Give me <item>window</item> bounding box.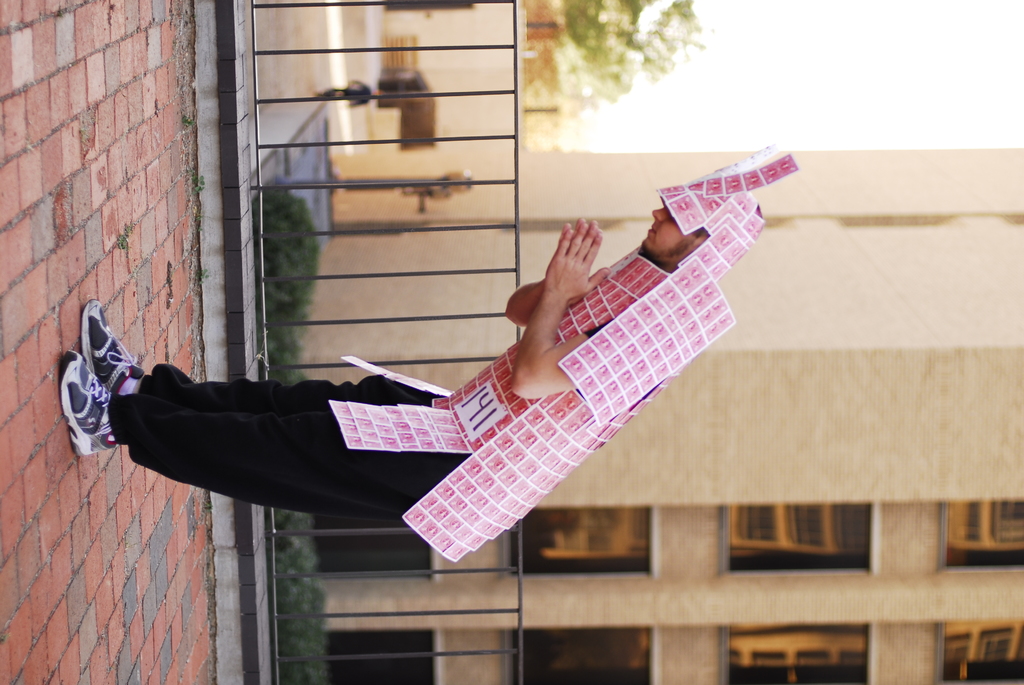
x1=722 y1=620 x2=882 y2=684.
